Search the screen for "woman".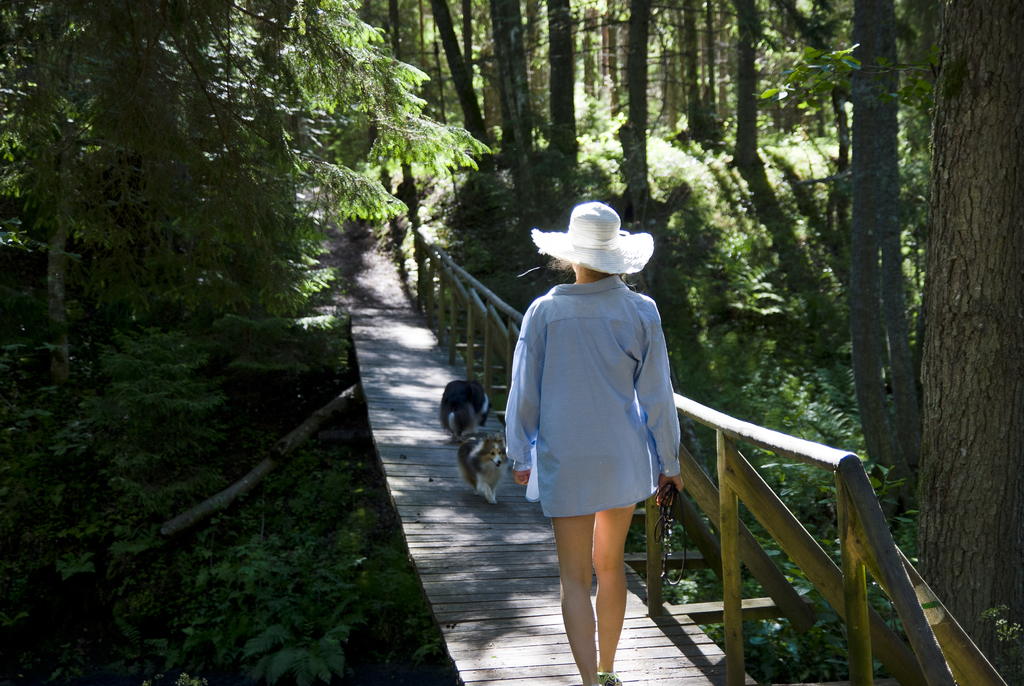
Found at locate(499, 192, 685, 639).
